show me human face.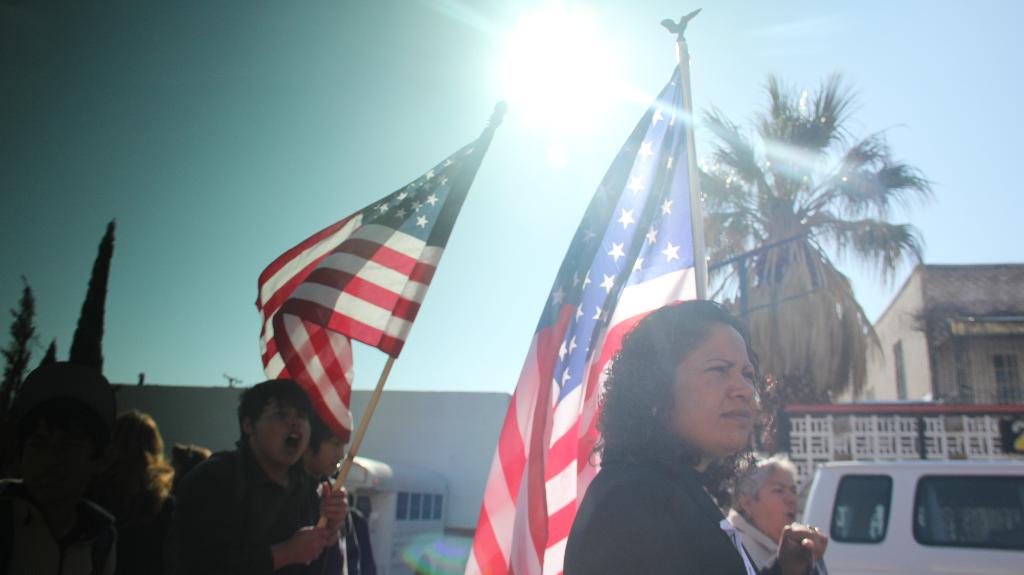
human face is here: {"left": 746, "top": 468, "right": 800, "bottom": 543}.
